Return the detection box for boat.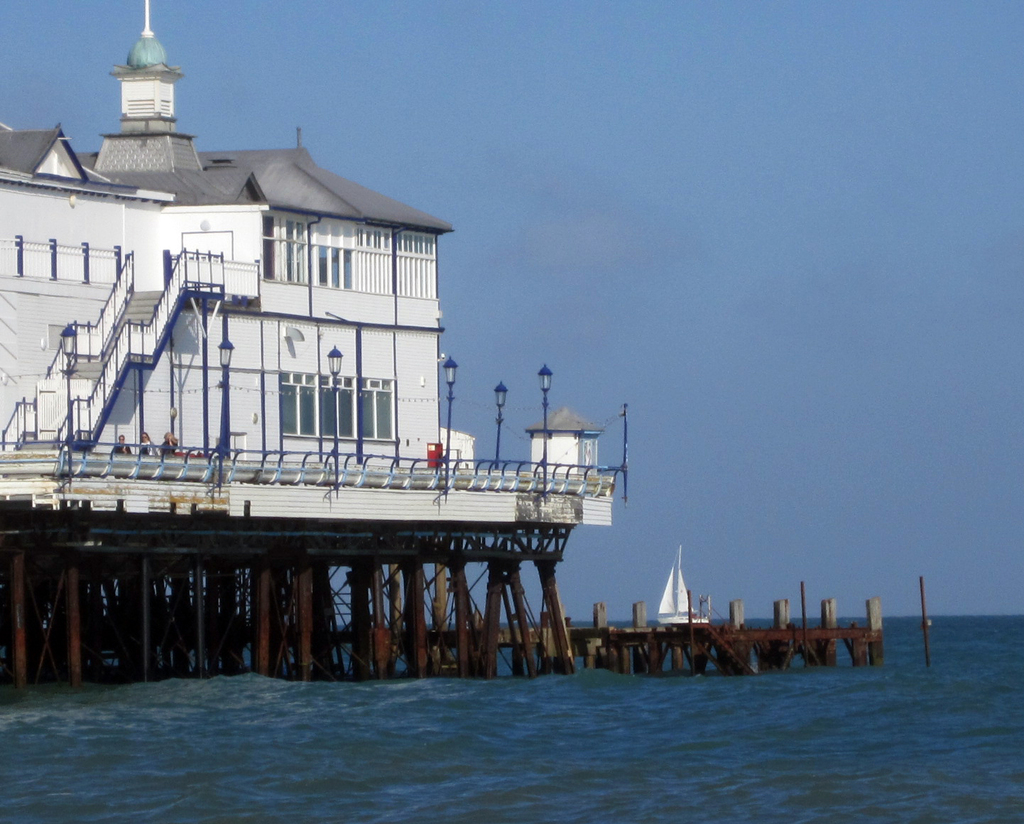
653, 541, 712, 627.
